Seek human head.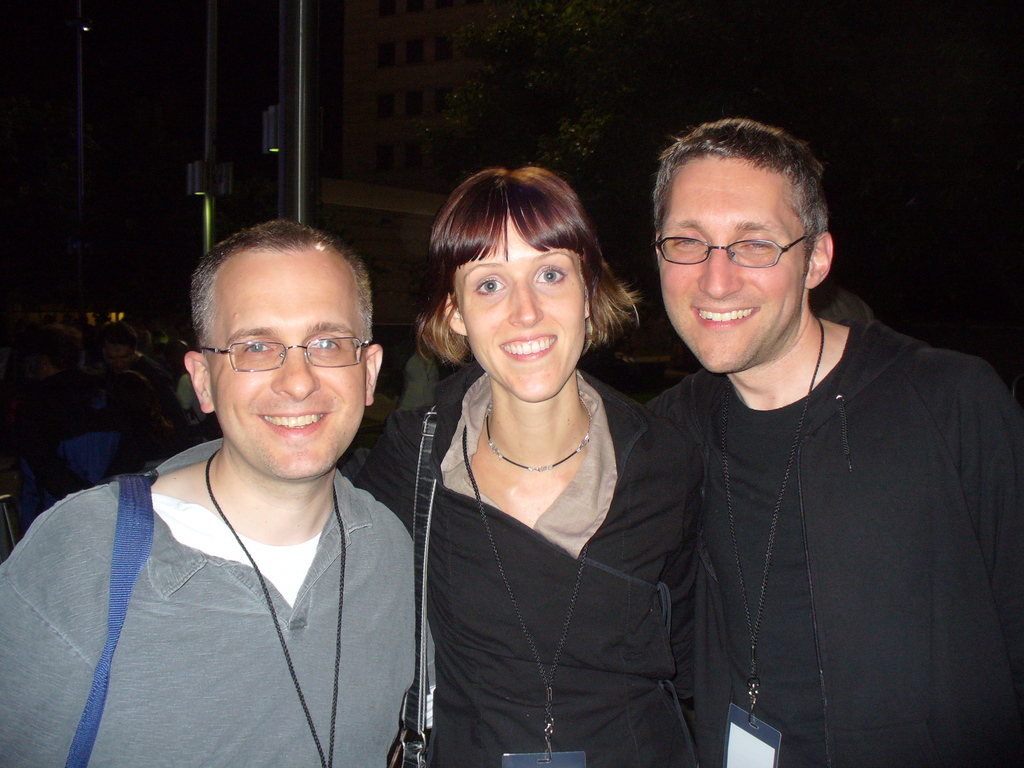
650 119 836 373.
